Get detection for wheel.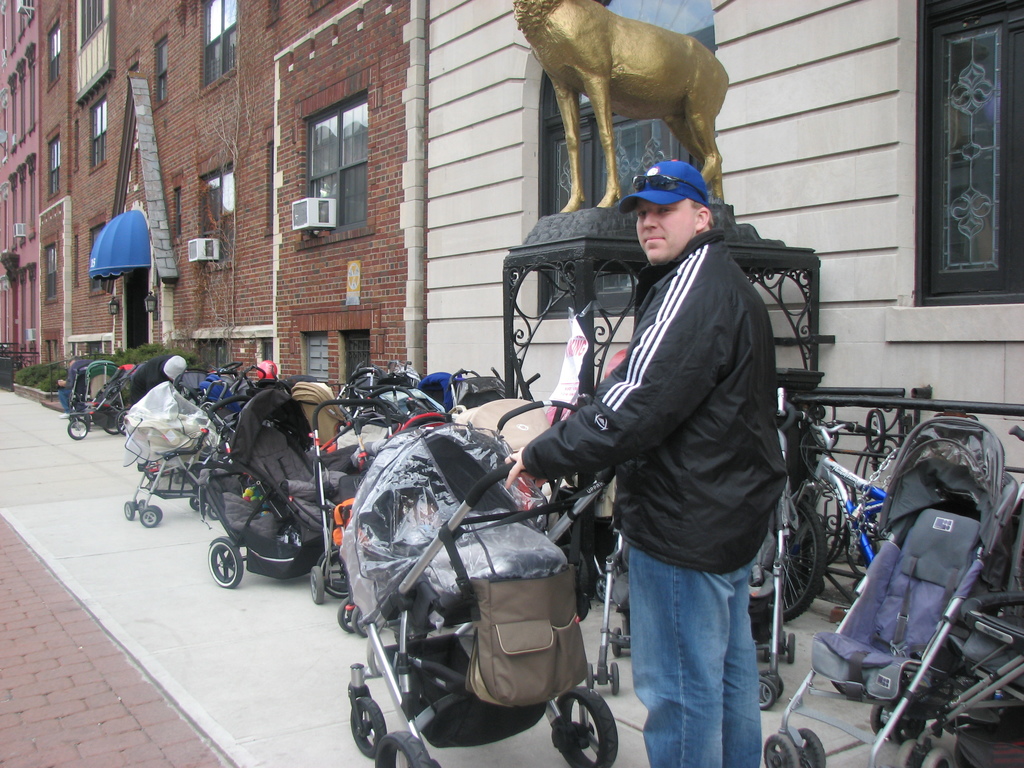
Detection: (x1=67, y1=419, x2=86, y2=440).
